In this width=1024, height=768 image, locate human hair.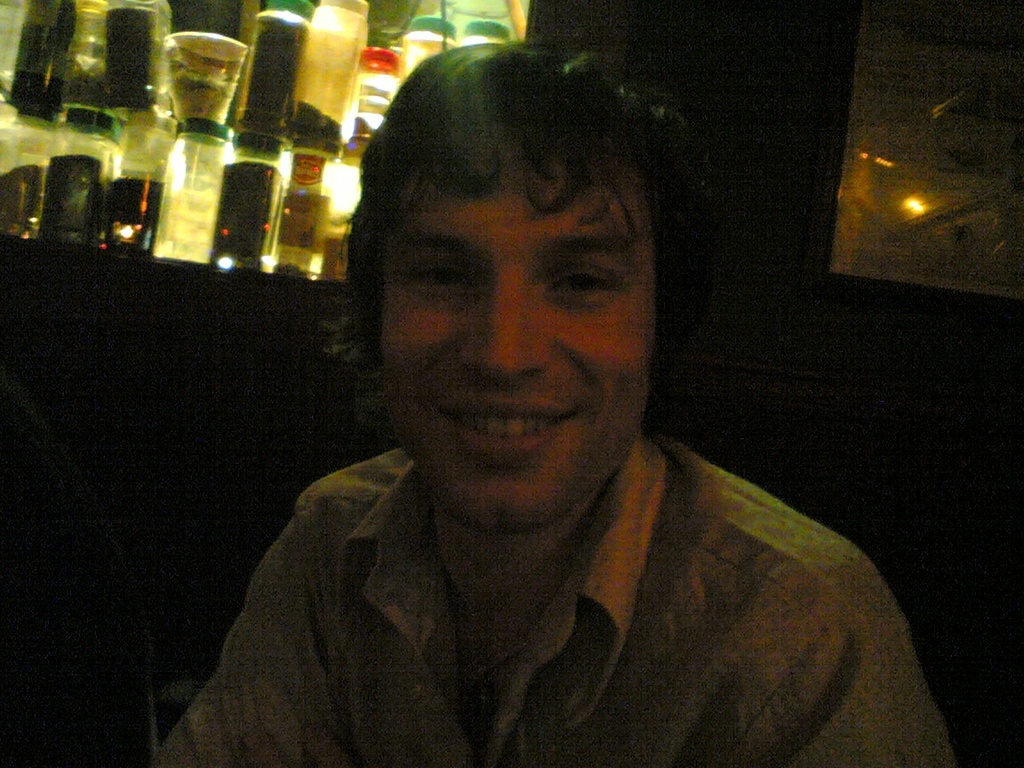
Bounding box: [x1=326, y1=44, x2=690, y2=533].
